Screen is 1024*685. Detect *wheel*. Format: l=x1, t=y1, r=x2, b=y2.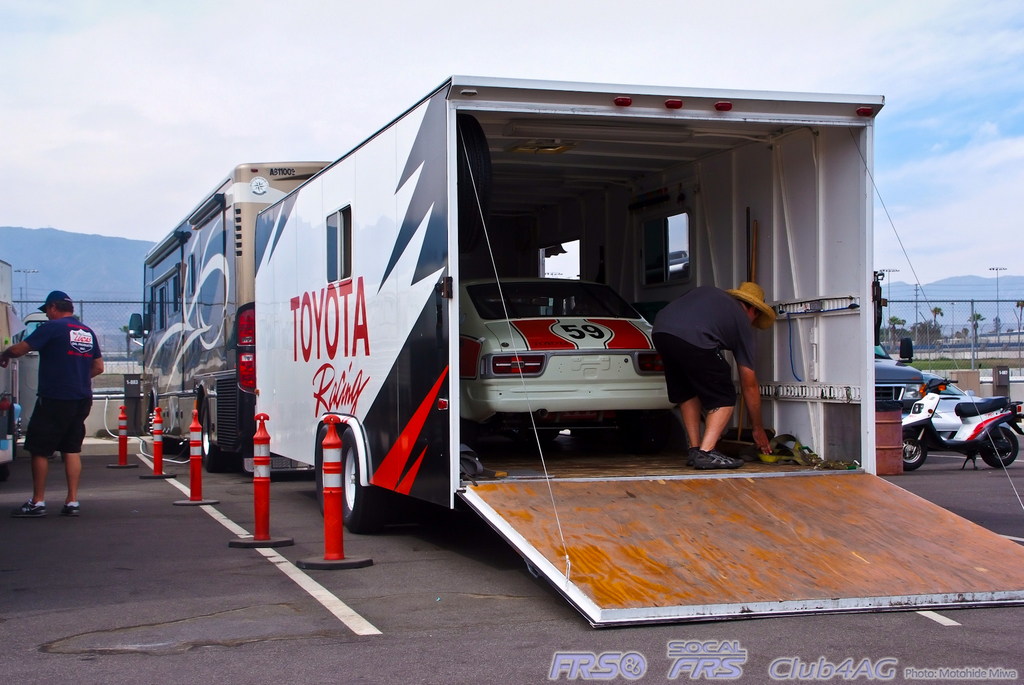
l=201, t=396, r=226, b=472.
